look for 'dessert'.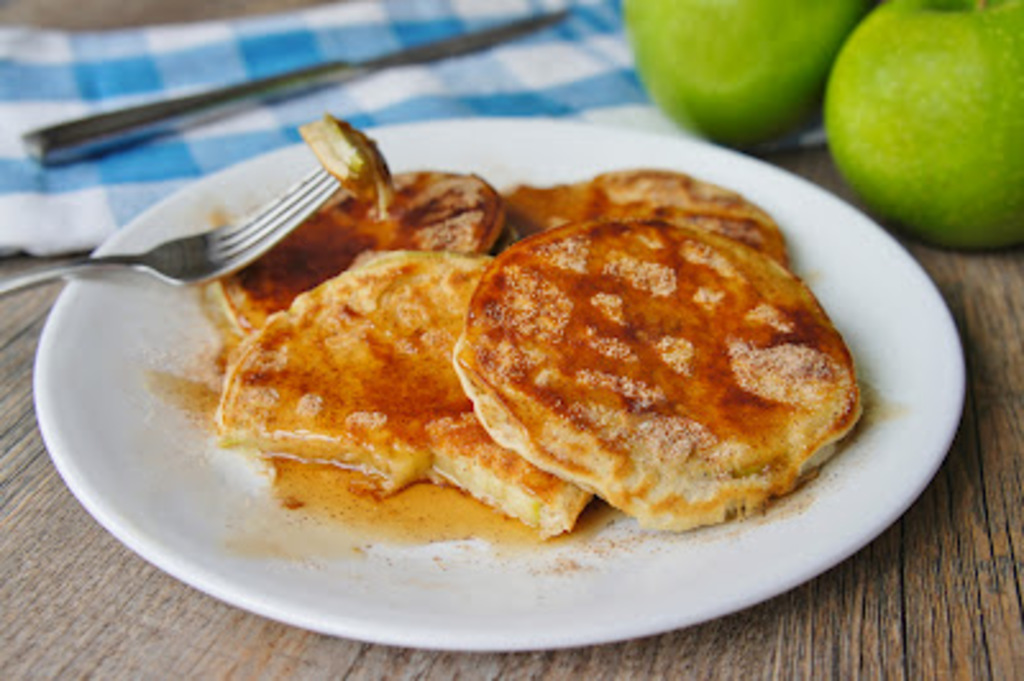
Found: {"left": 435, "top": 195, "right": 860, "bottom": 550}.
